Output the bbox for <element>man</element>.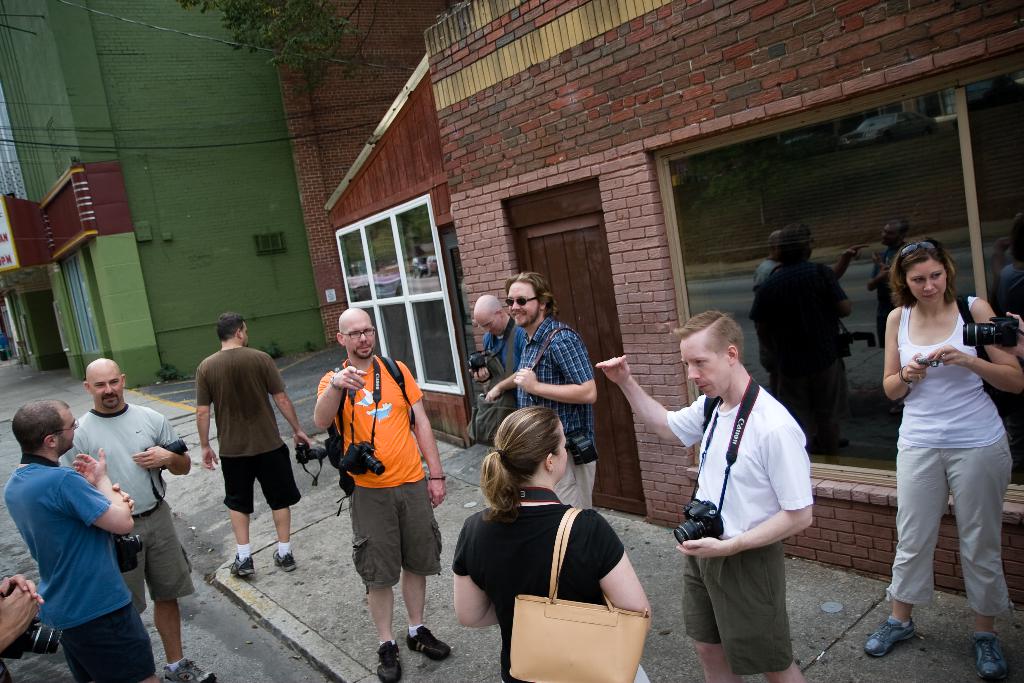
crop(311, 306, 453, 682).
